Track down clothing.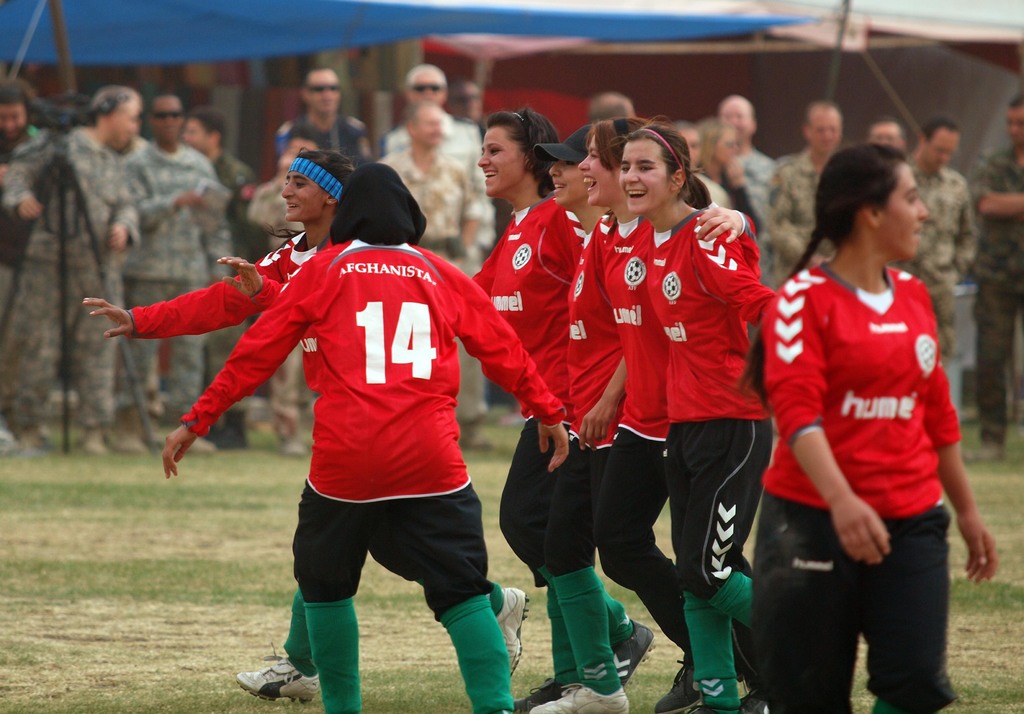
Tracked to locate(641, 210, 780, 709).
